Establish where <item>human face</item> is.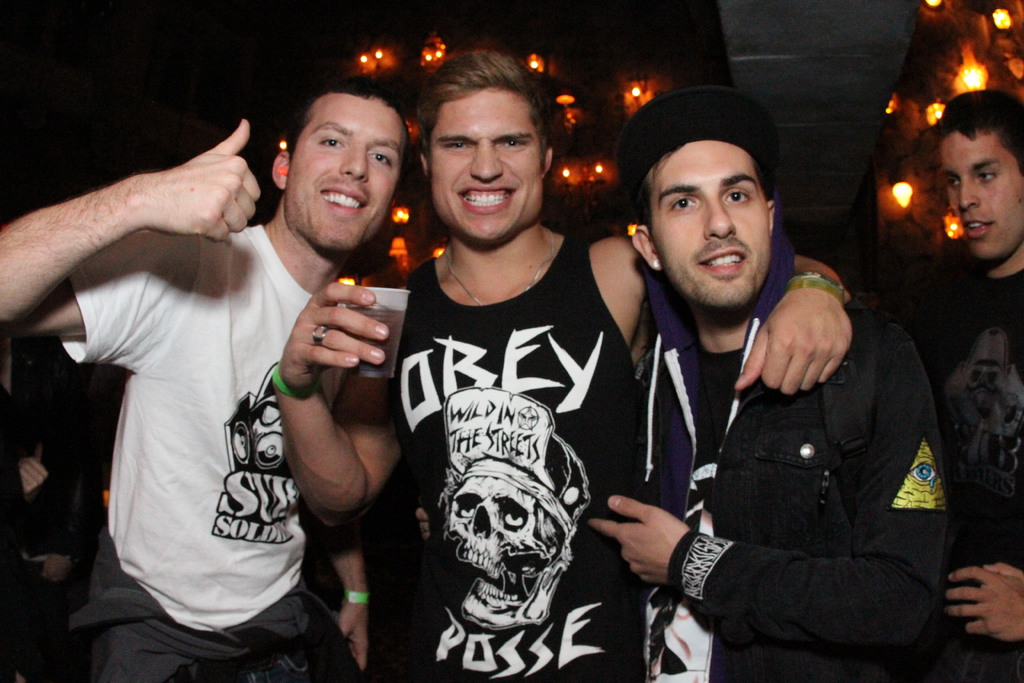
Established at pyautogui.locateOnScreen(650, 138, 769, 306).
